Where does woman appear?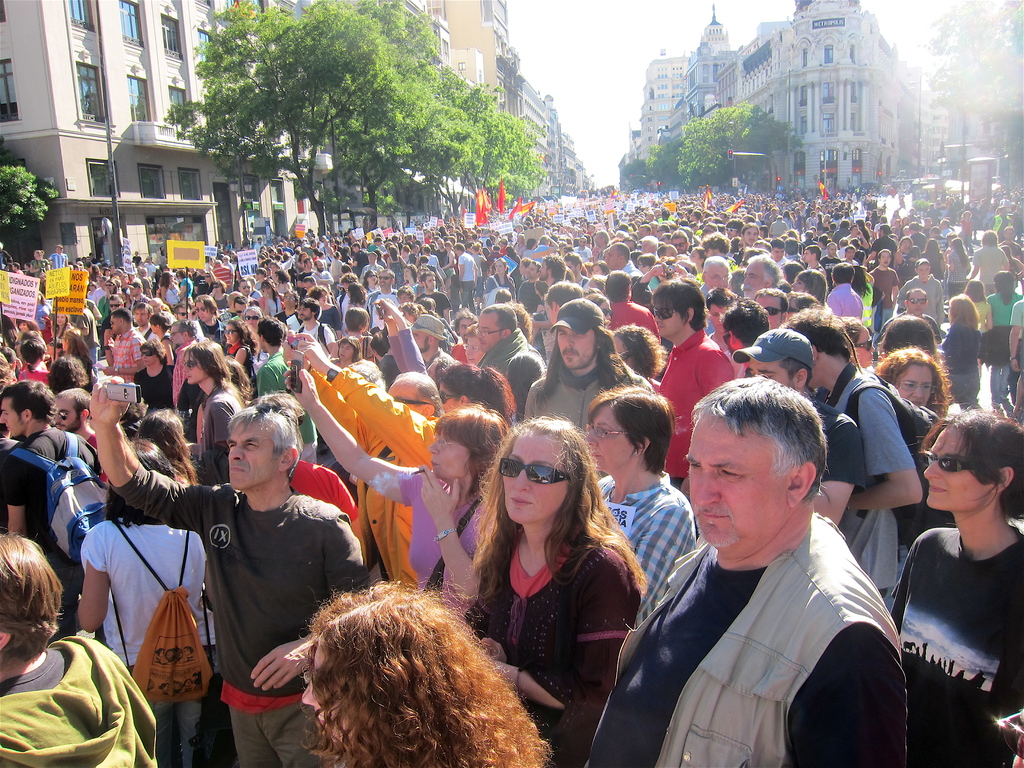
Appears at region(866, 343, 952, 420).
